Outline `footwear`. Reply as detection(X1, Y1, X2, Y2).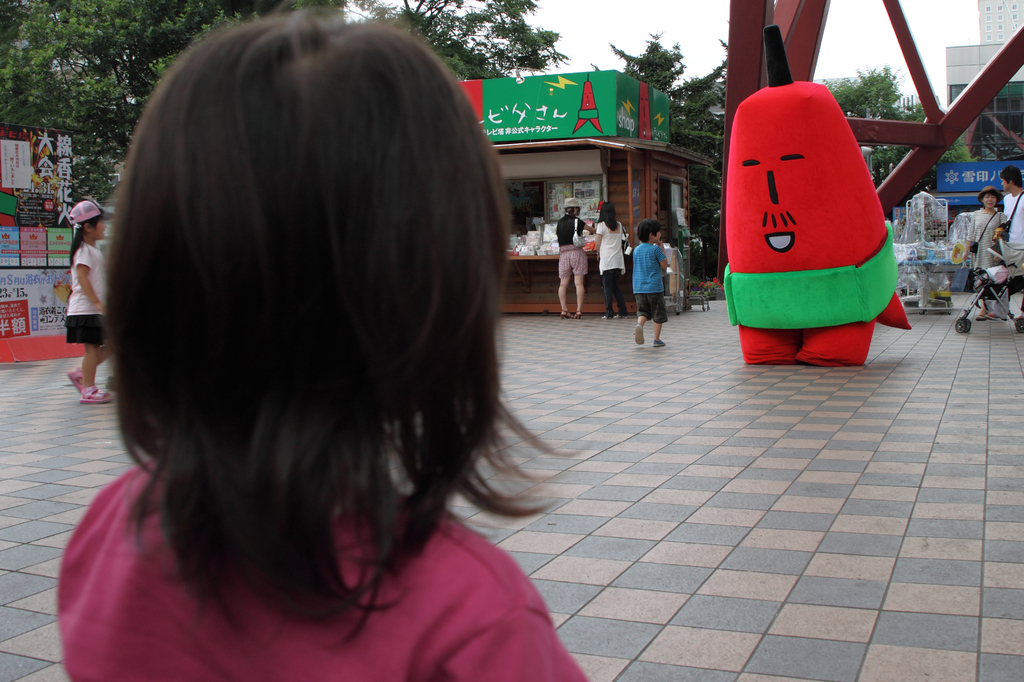
detection(561, 310, 575, 319).
